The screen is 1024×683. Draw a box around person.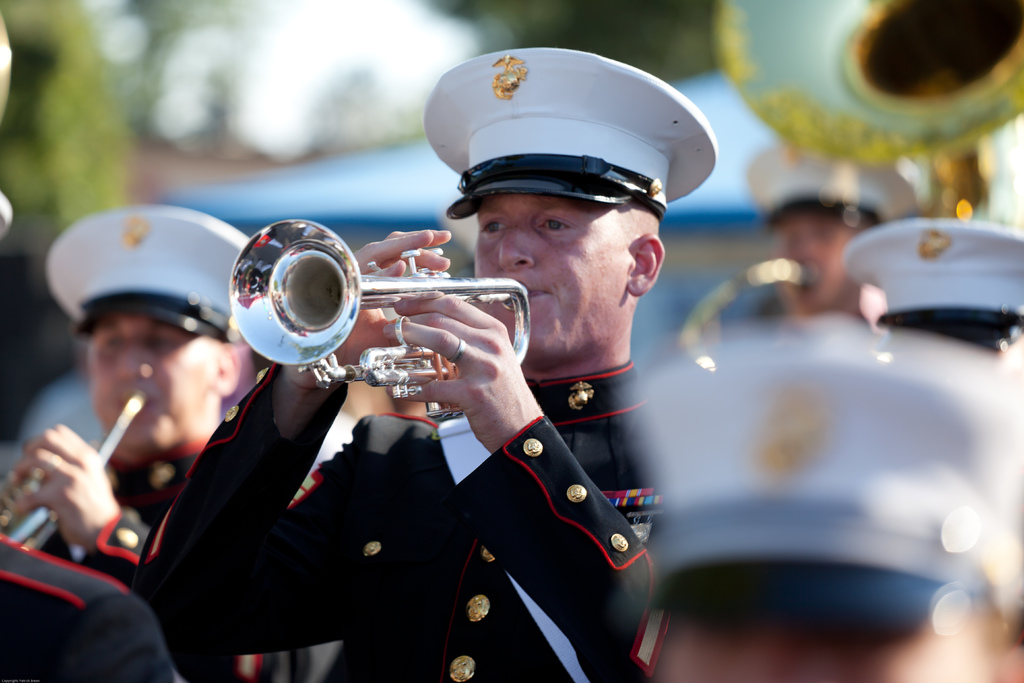
(740,143,927,316).
